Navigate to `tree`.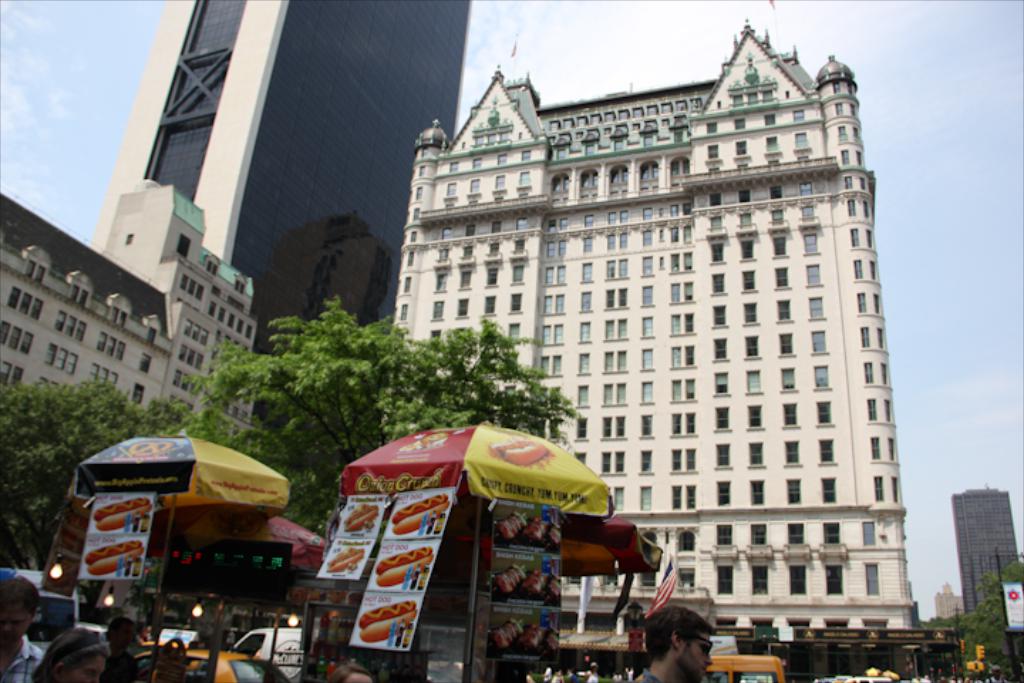
Navigation target: {"left": 0, "top": 373, "right": 183, "bottom": 569}.
